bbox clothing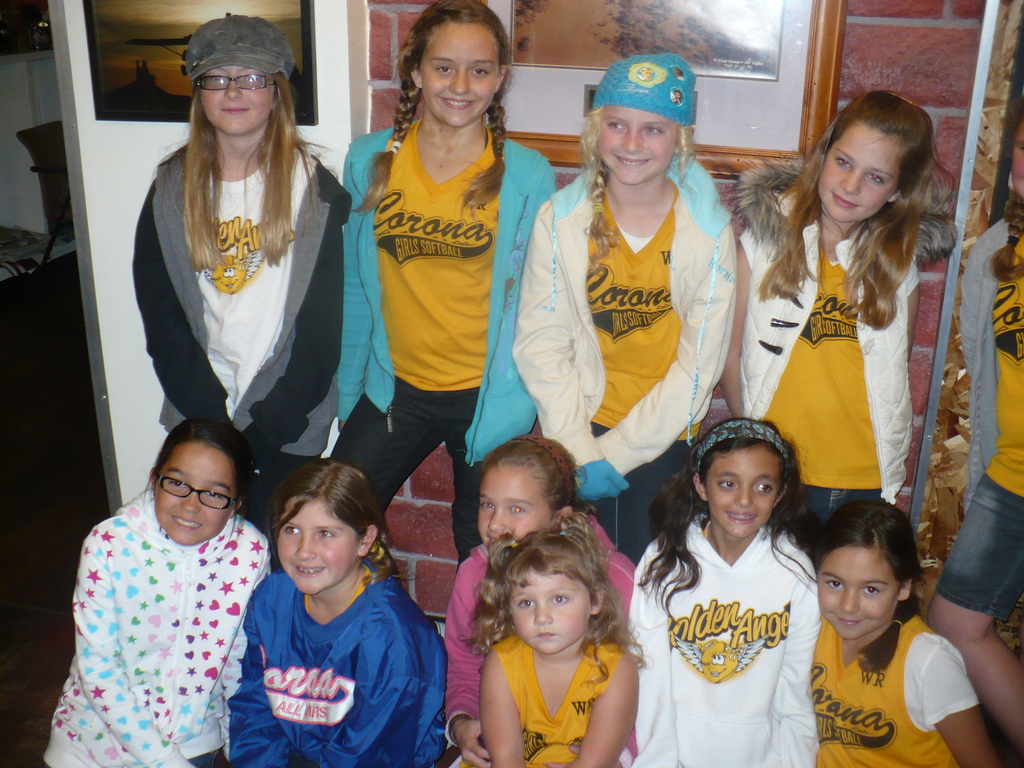
pyautogui.locateOnScreen(35, 490, 274, 767)
